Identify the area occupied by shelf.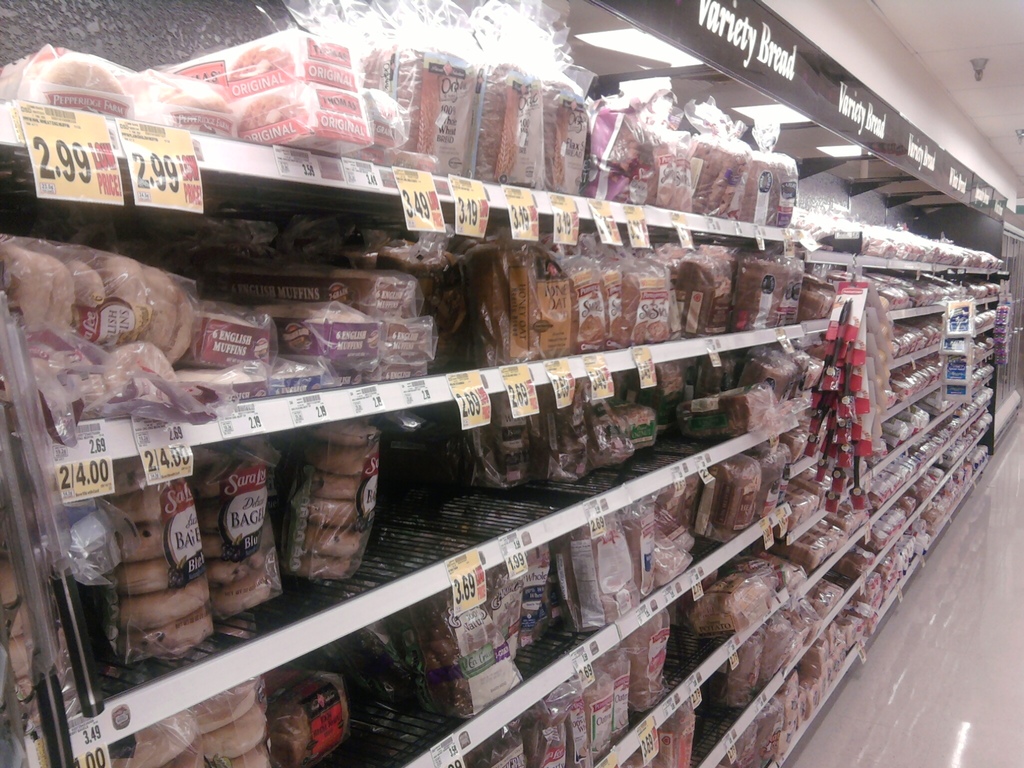
Area: l=393, t=462, r=792, b=767.
